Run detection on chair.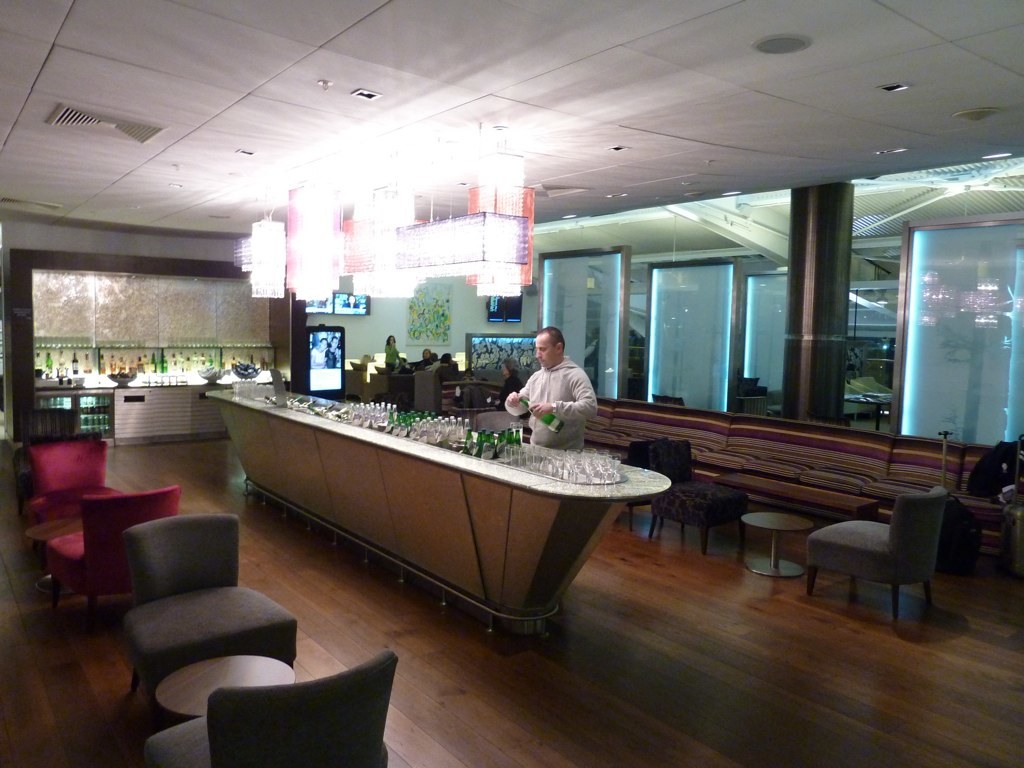
Result: Rect(808, 465, 966, 633).
